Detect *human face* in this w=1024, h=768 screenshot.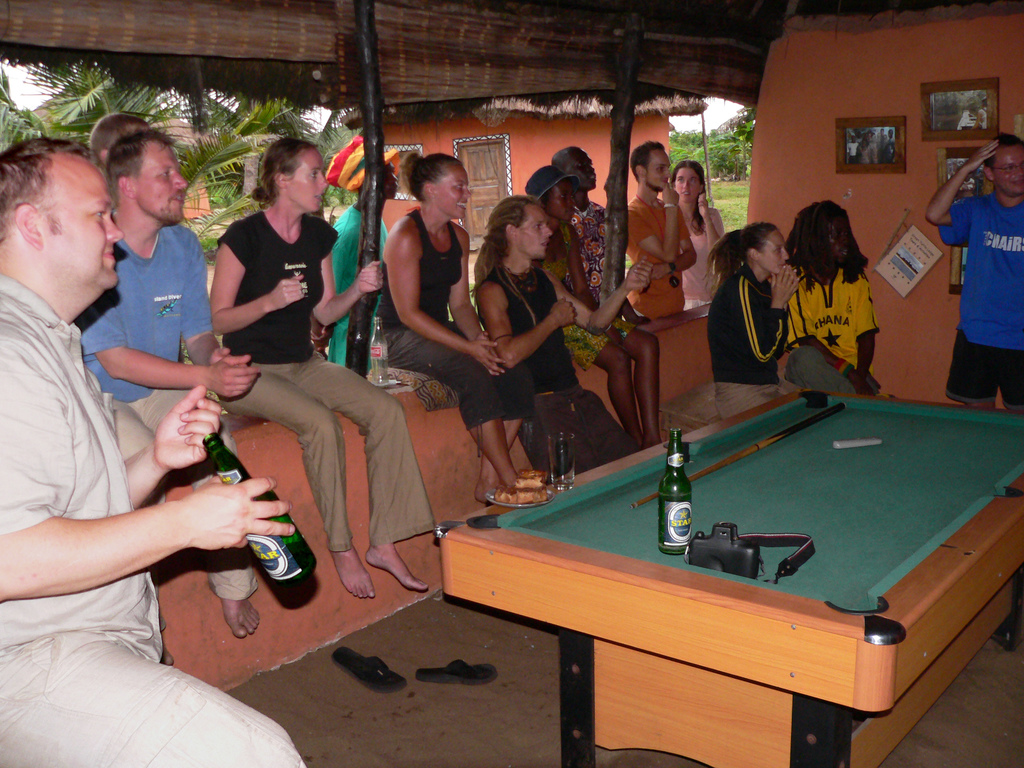
Detection: {"x1": 518, "y1": 205, "x2": 551, "y2": 260}.
